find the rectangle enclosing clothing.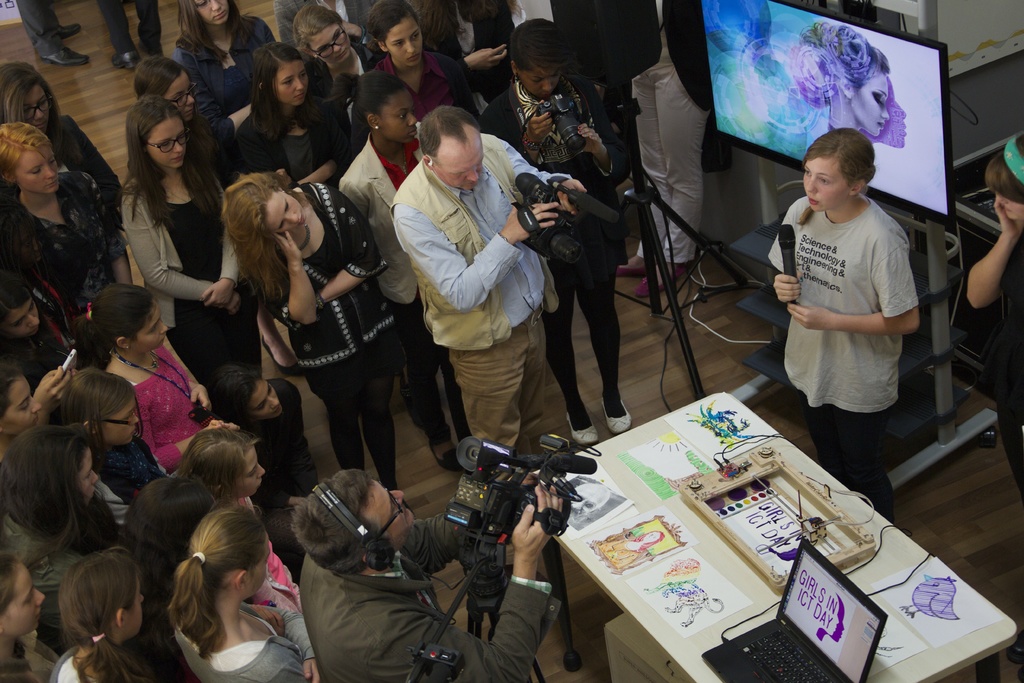
[118,167,289,420].
